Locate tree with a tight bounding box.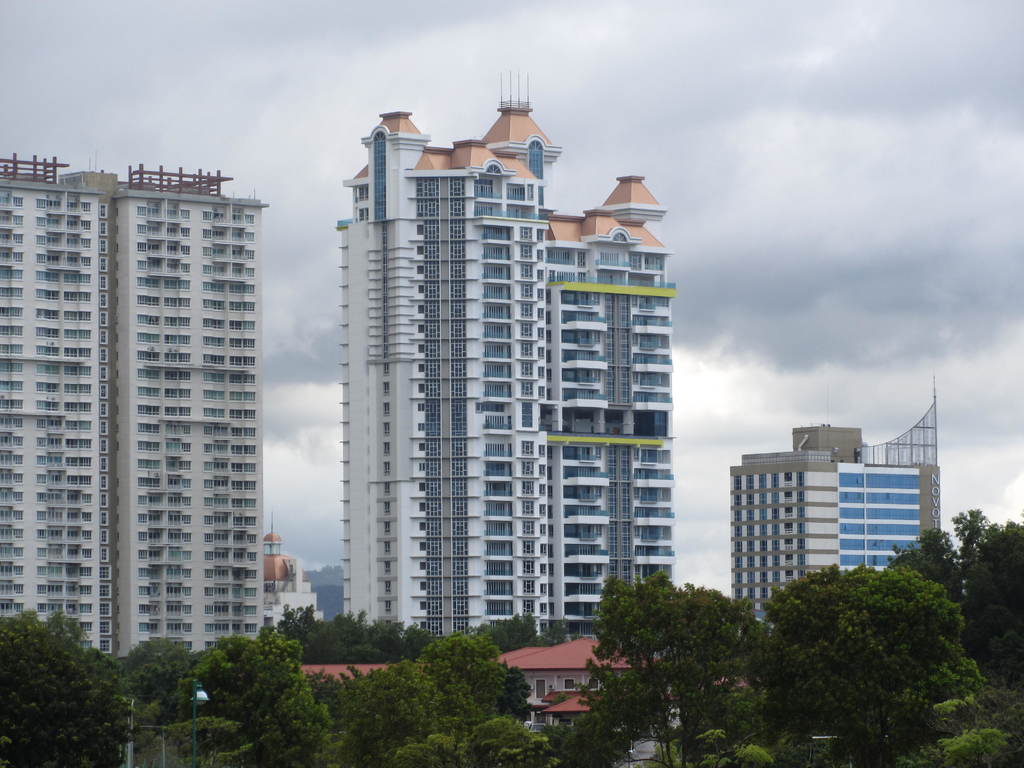
x1=564, y1=562, x2=773, y2=767.
